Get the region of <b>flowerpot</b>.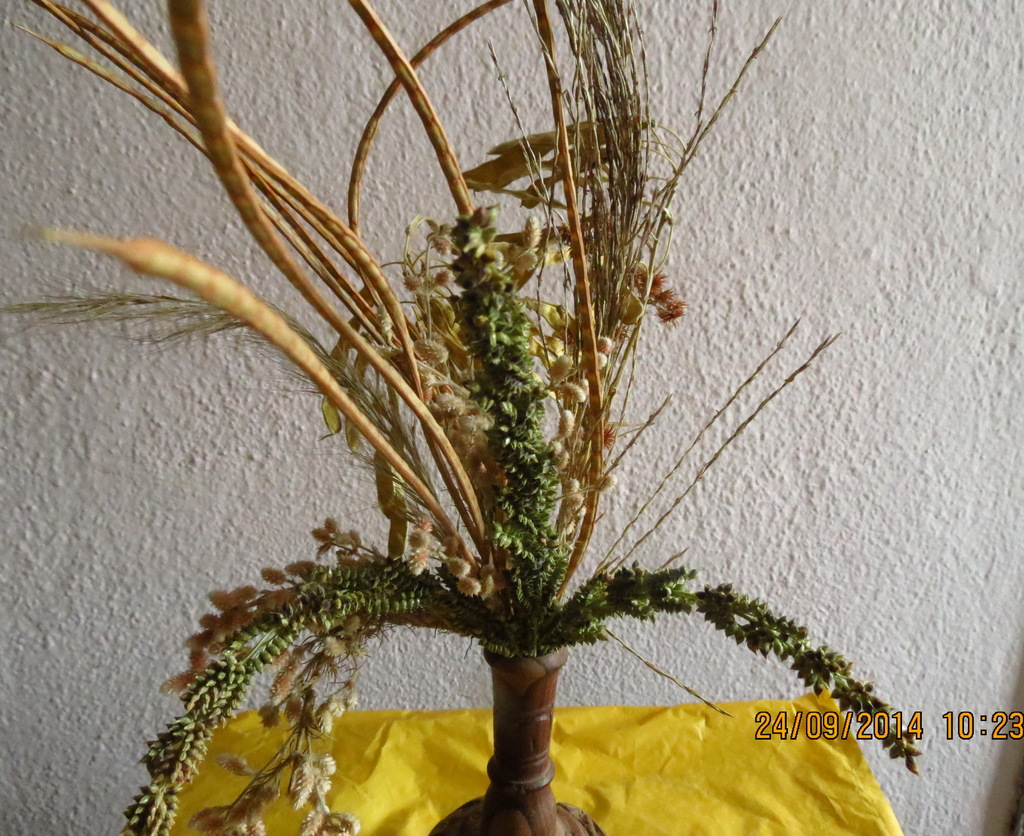
select_region(430, 647, 605, 835).
